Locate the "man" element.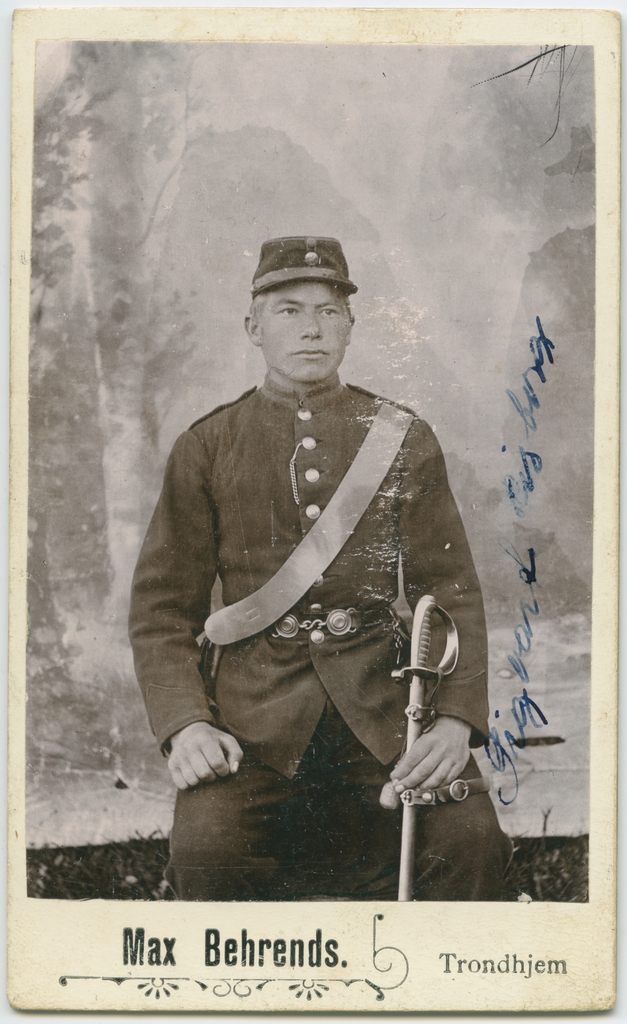
Element bbox: select_region(130, 231, 511, 895).
